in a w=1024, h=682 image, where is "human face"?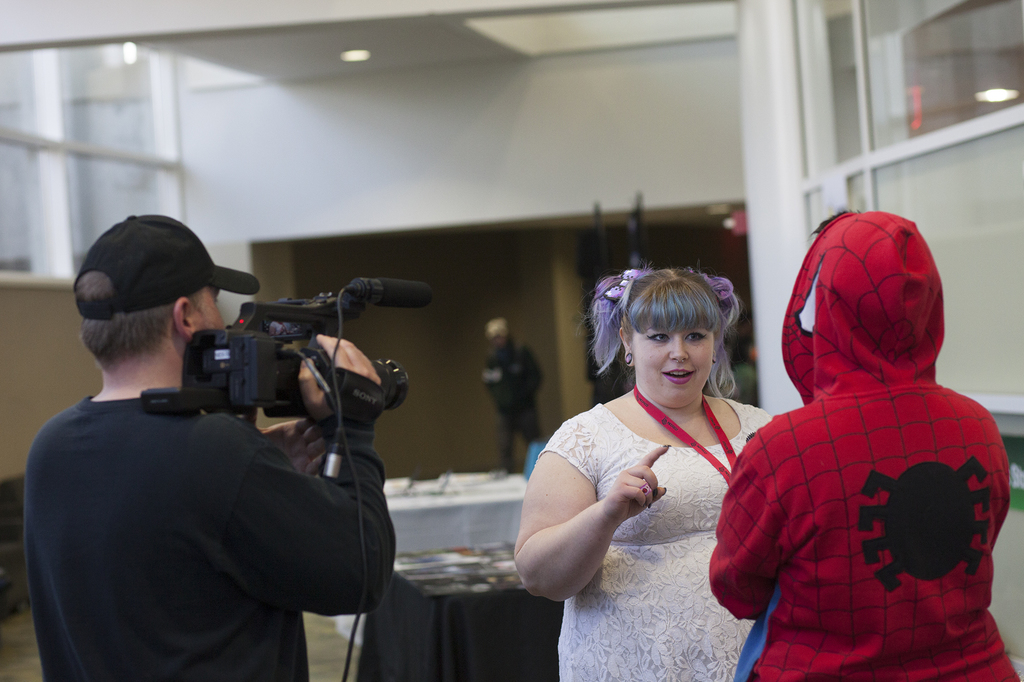
[x1=634, y1=313, x2=717, y2=412].
